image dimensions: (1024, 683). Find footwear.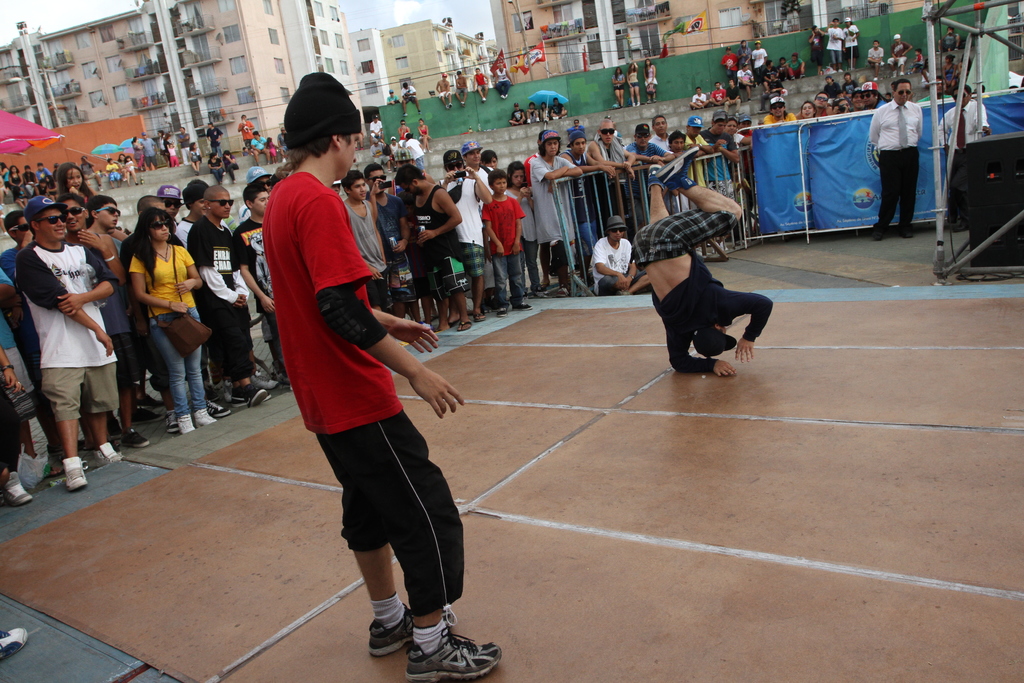
(63,466,88,491).
